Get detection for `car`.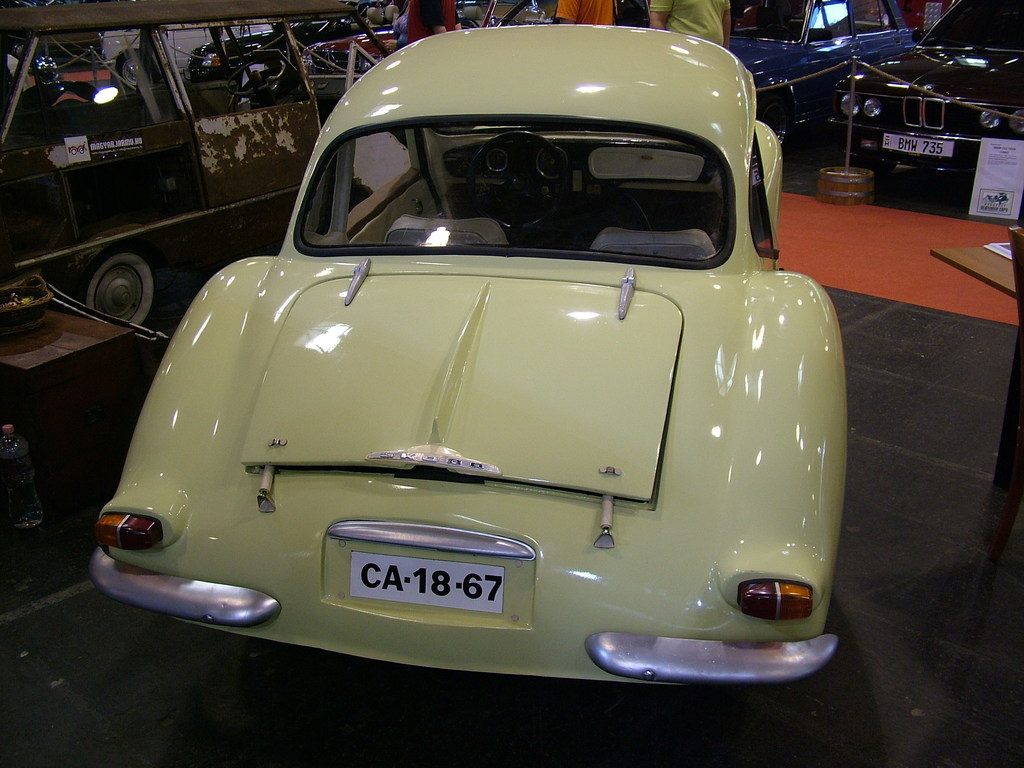
Detection: region(728, 0, 910, 155).
